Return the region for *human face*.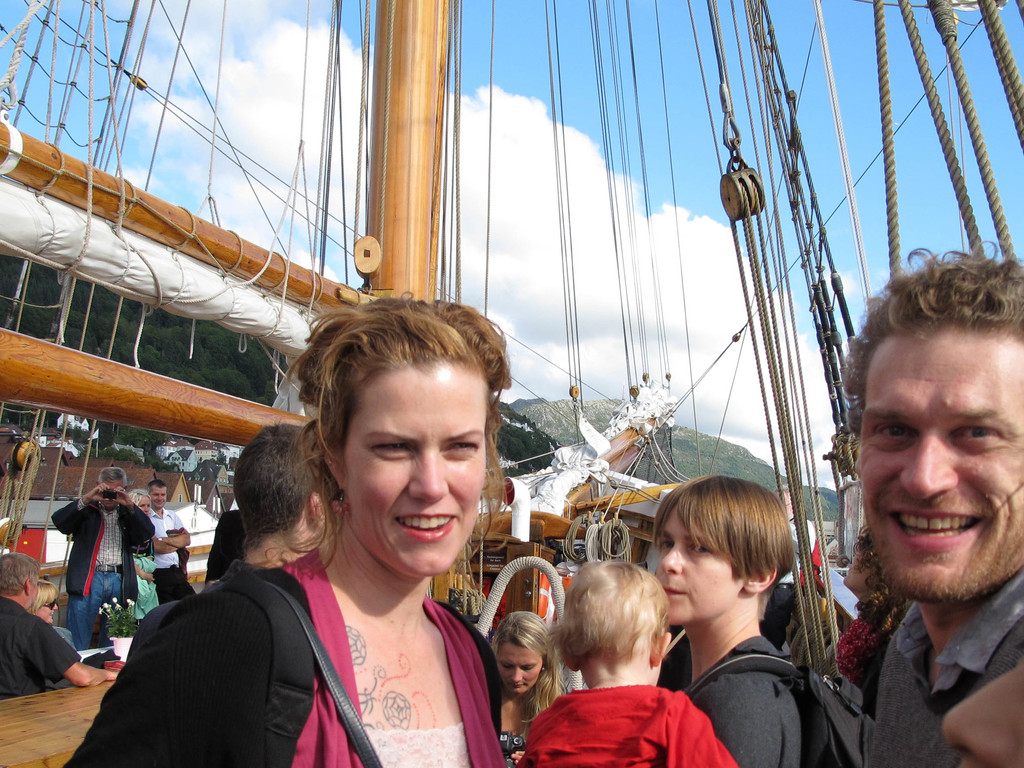
(95,474,122,514).
